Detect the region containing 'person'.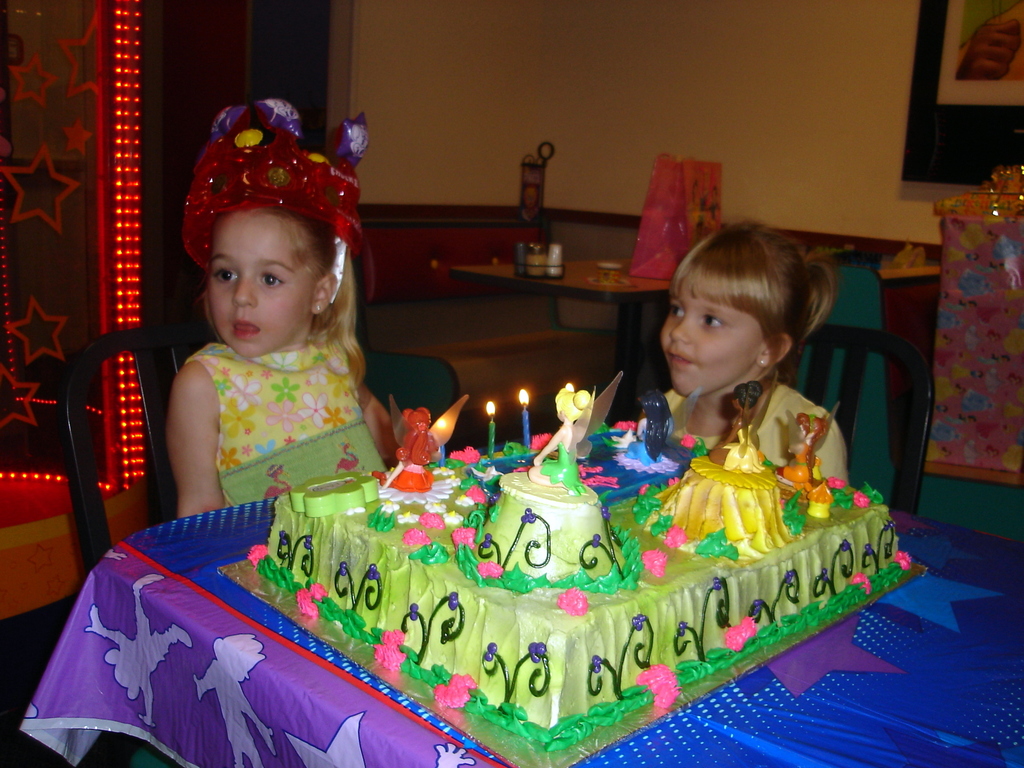
box(626, 219, 853, 484).
